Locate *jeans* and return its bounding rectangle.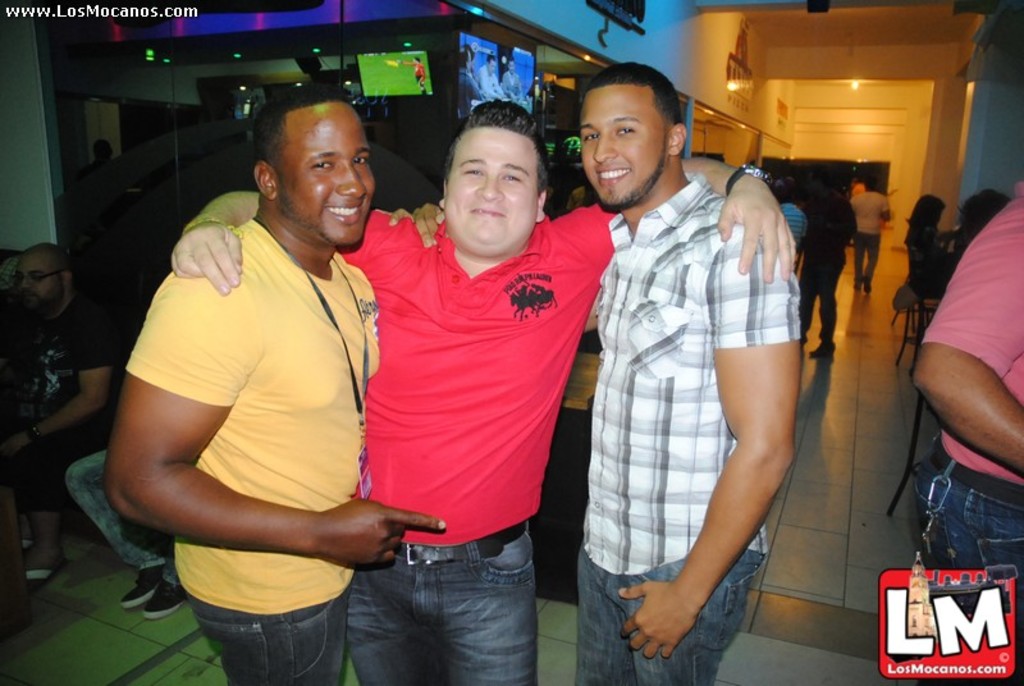
x1=915 y1=451 x2=1023 y2=603.
